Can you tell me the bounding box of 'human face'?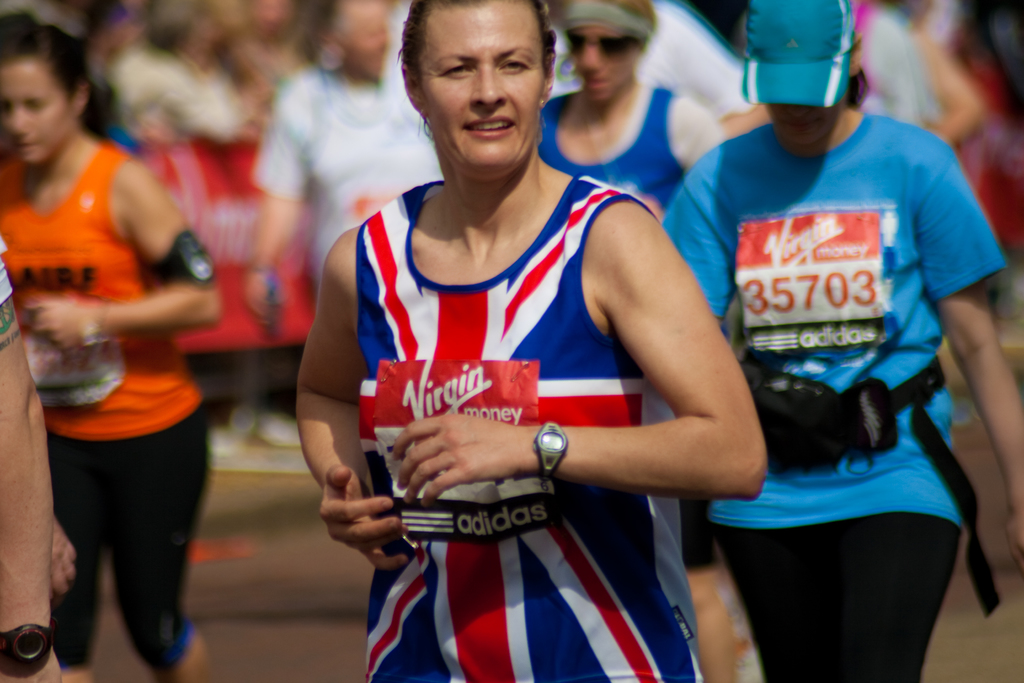
[x1=566, y1=24, x2=641, y2=99].
